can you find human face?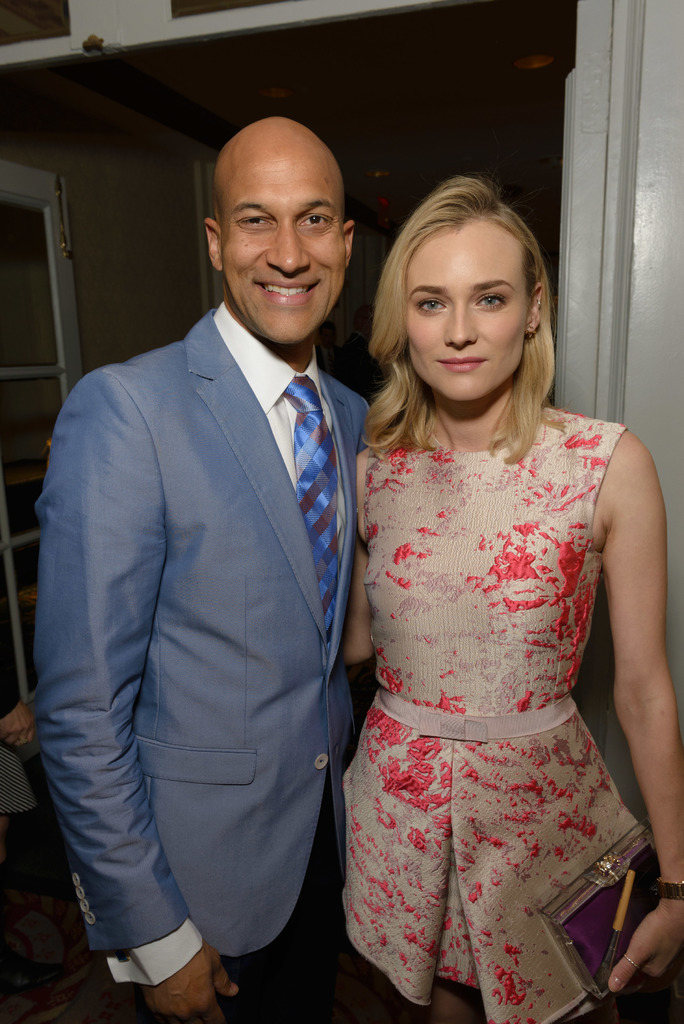
Yes, bounding box: x1=413 y1=216 x2=530 y2=398.
